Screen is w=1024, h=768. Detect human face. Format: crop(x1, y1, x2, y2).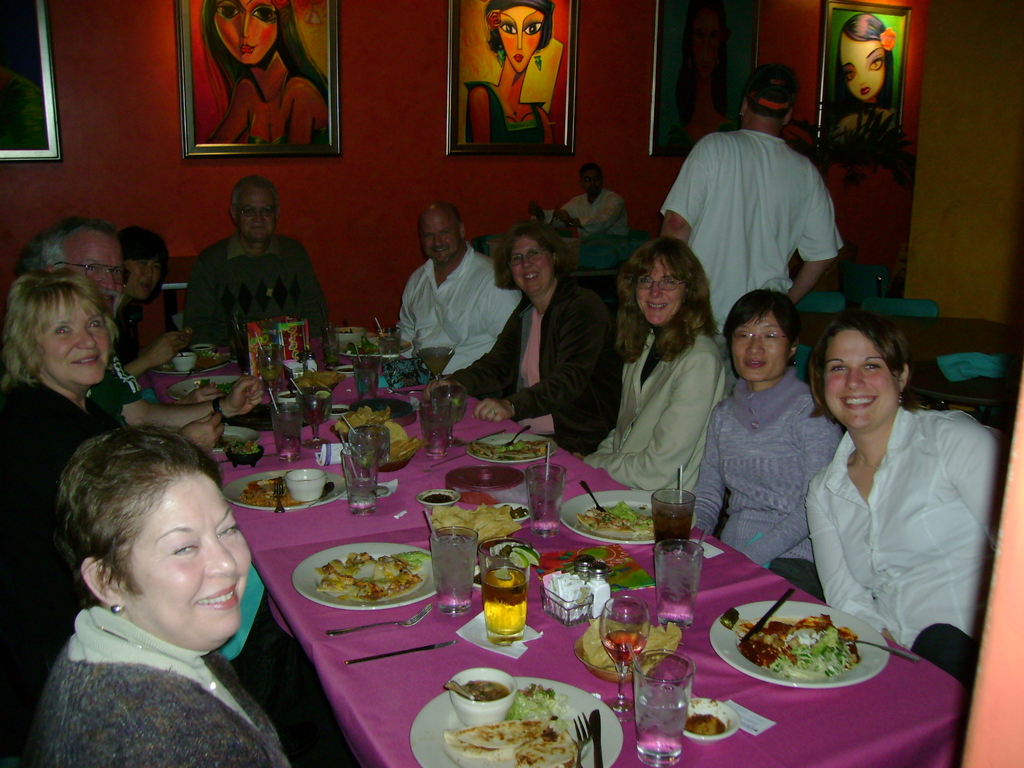
crop(636, 255, 684, 325).
